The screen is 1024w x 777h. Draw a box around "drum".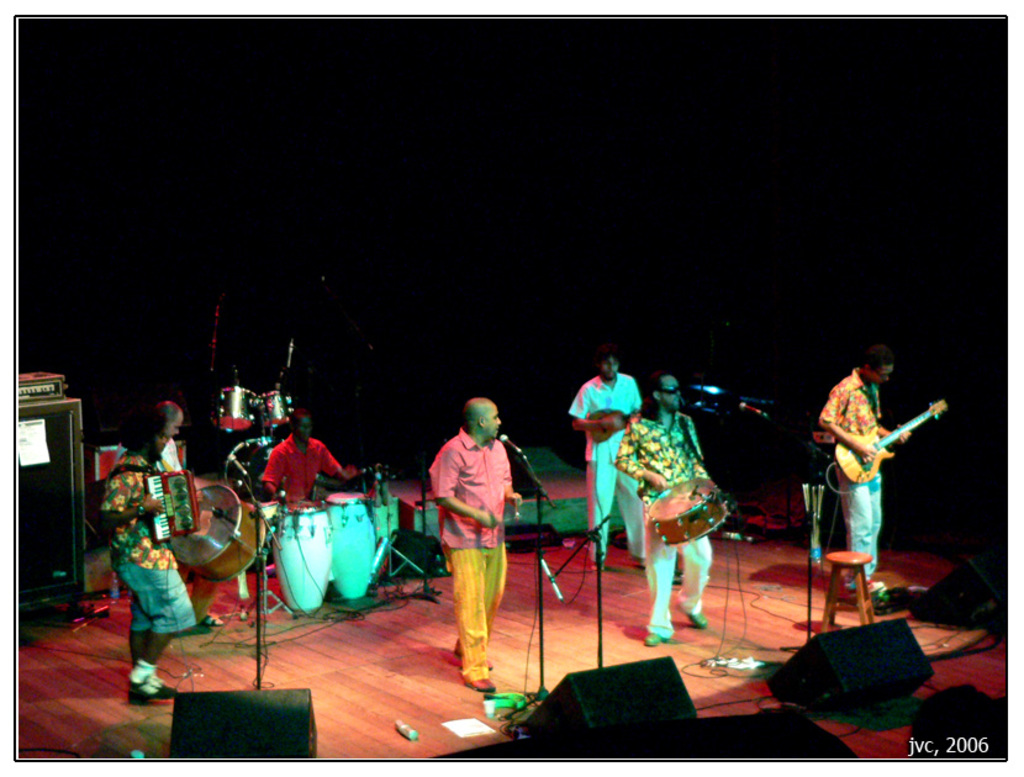
(274,502,332,614).
